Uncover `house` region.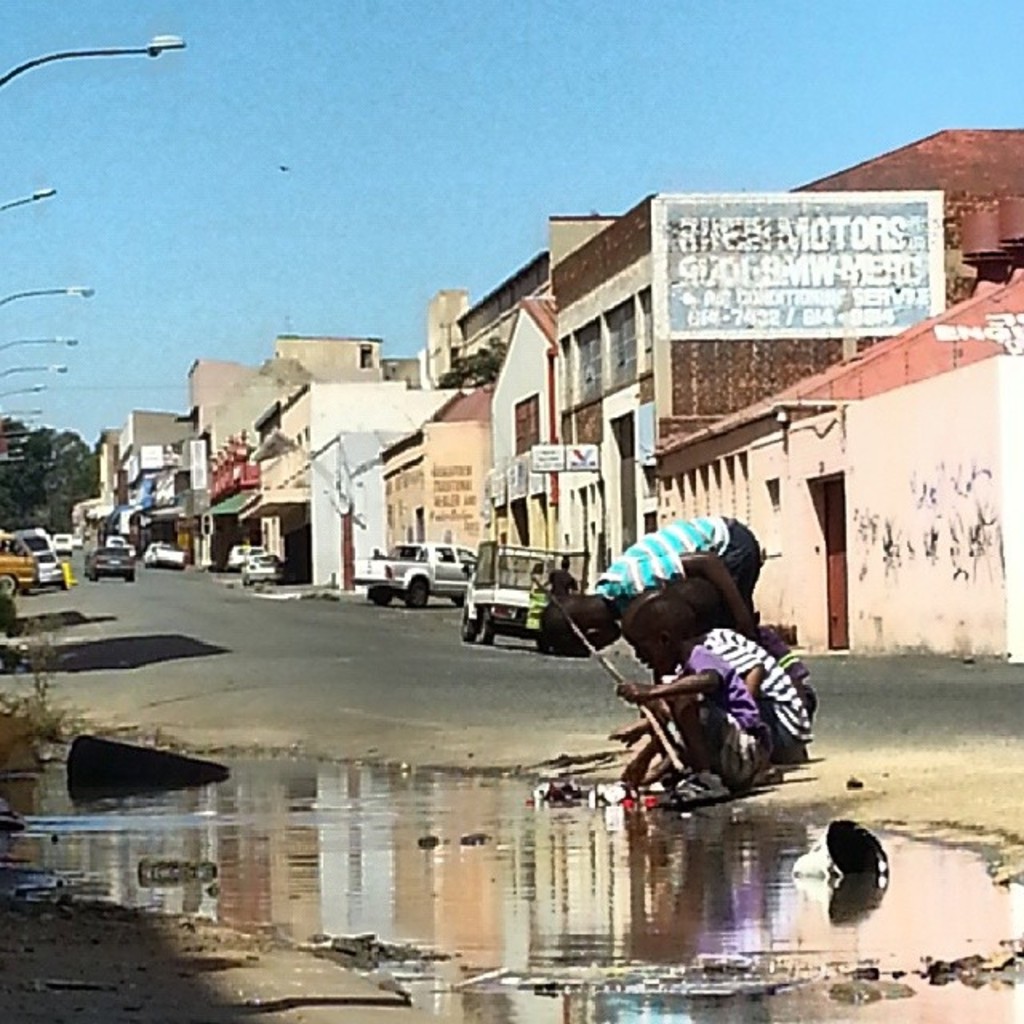
Uncovered: select_region(541, 123, 1022, 595).
